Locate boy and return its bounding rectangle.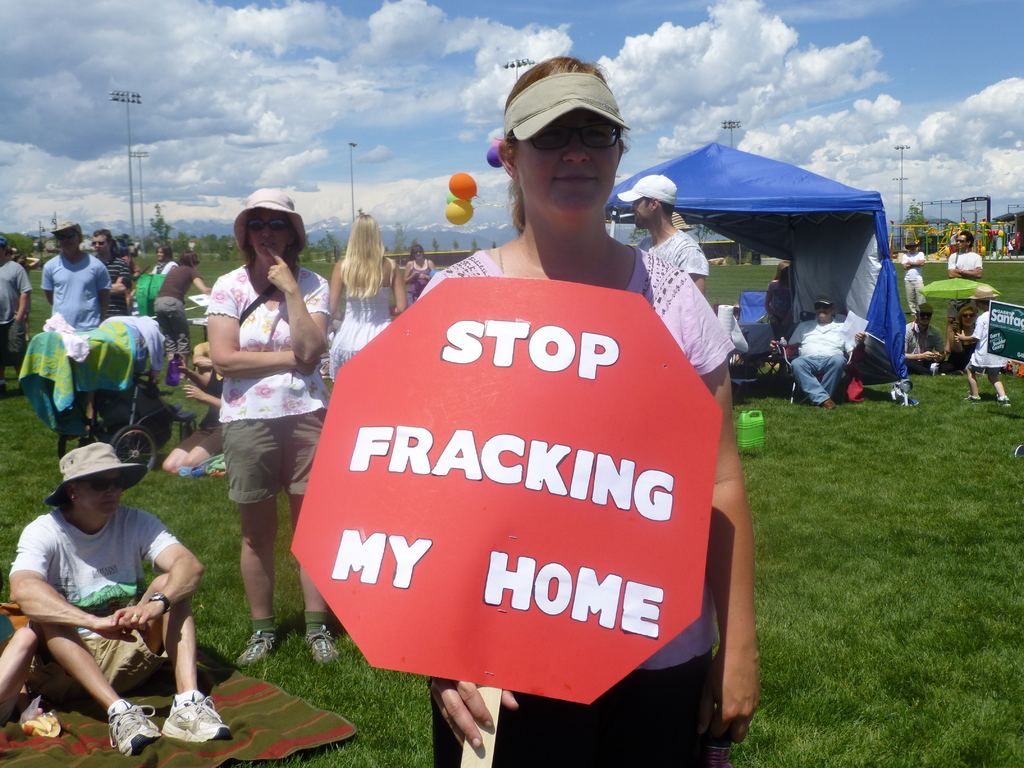
958 287 1011 407.
